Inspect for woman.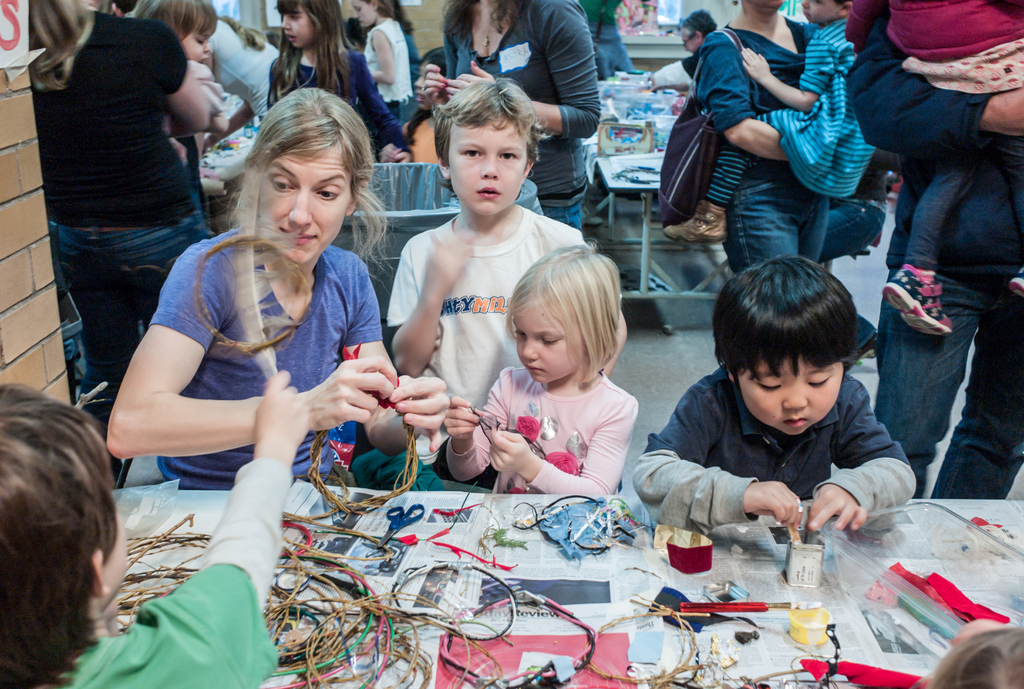
Inspection: 13, 0, 211, 494.
